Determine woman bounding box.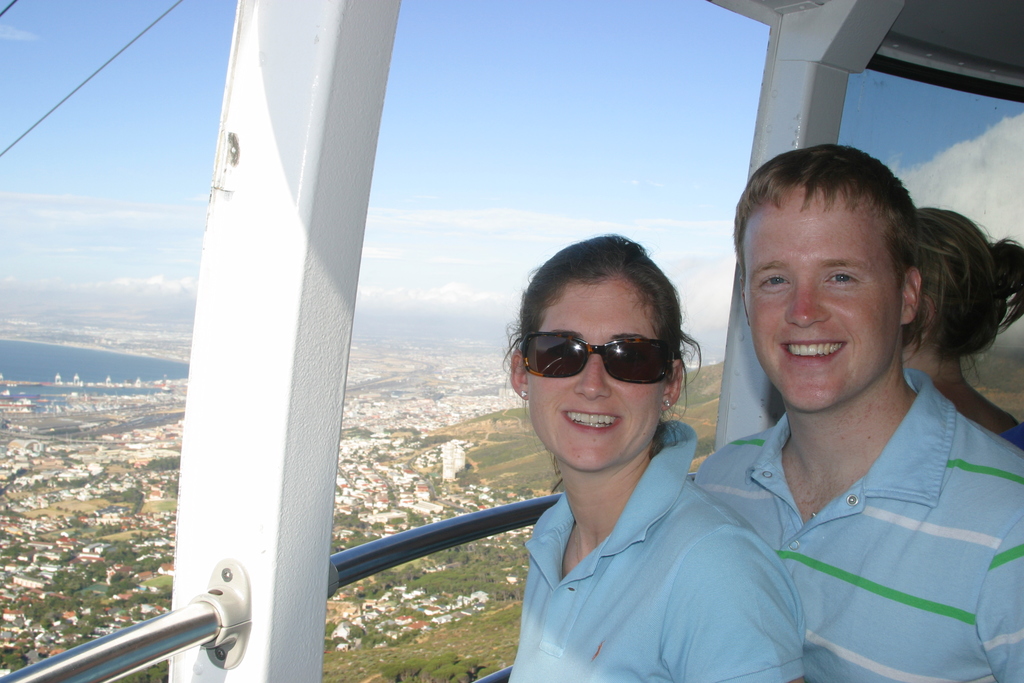
Determined: <region>469, 240, 811, 680</region>.
